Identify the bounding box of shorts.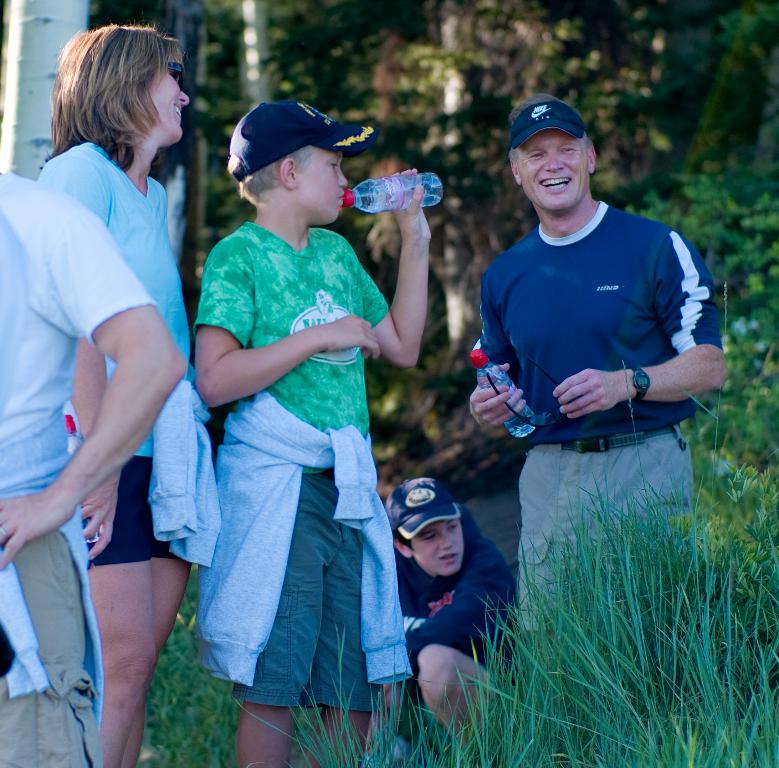
Rect(0, 536, 101, 767).
